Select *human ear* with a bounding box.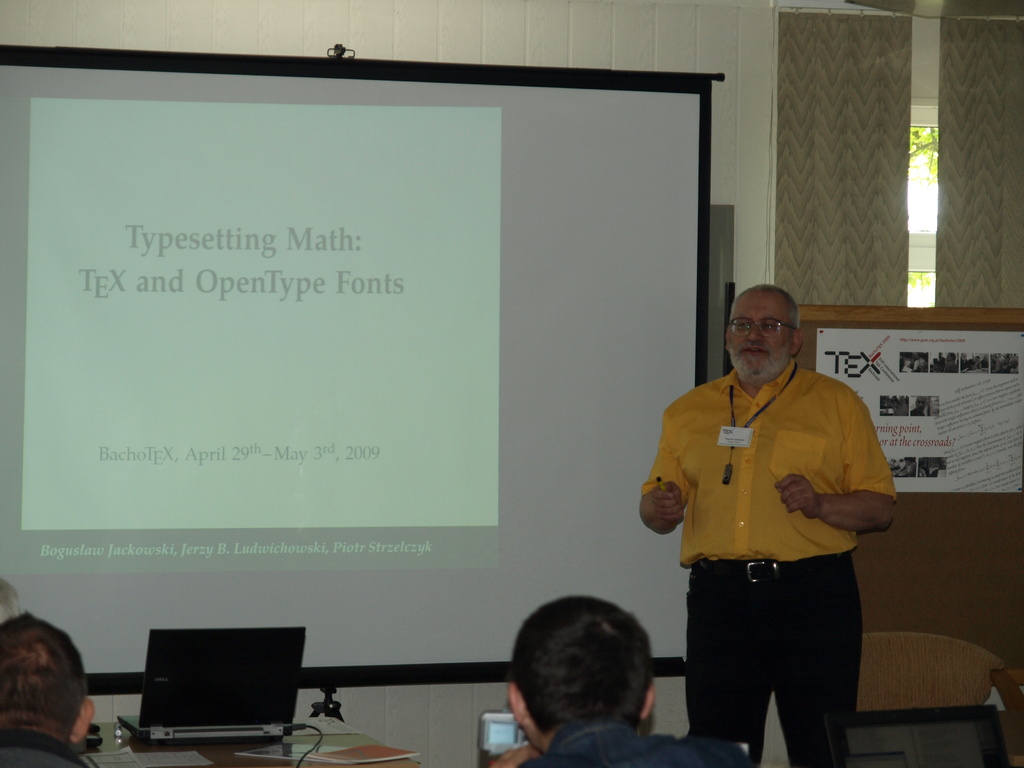
bbox=(727, 326, 731, 352).
